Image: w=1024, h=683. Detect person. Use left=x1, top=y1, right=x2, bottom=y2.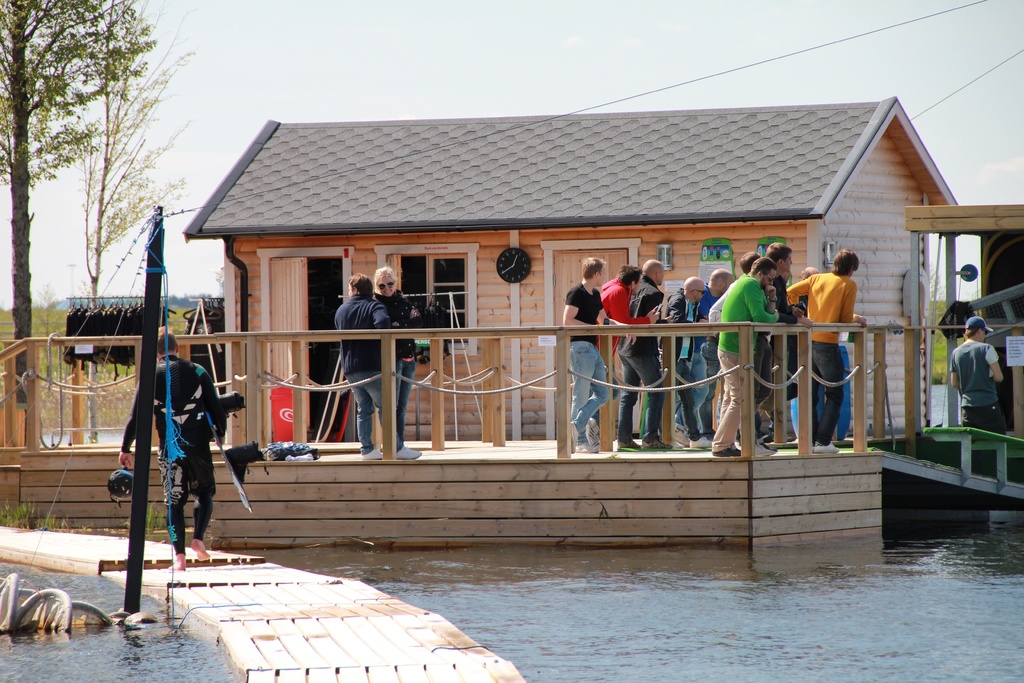
left=669, top=266, right=732, bottom=454.
